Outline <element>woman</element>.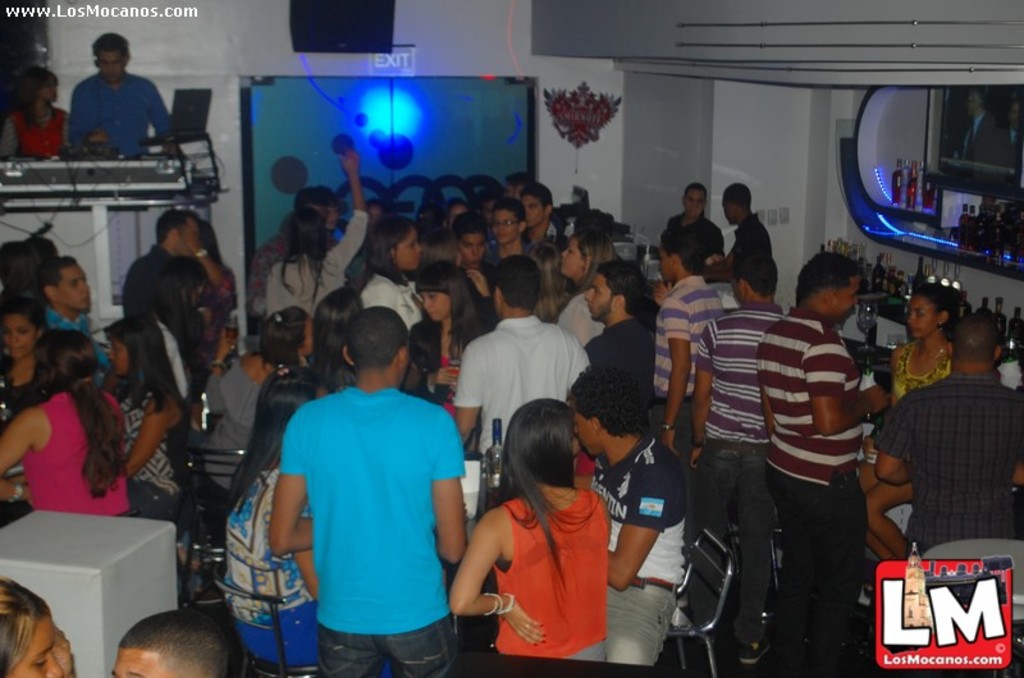
Outline: [left=351, top=223, right=430, bottom=339].
